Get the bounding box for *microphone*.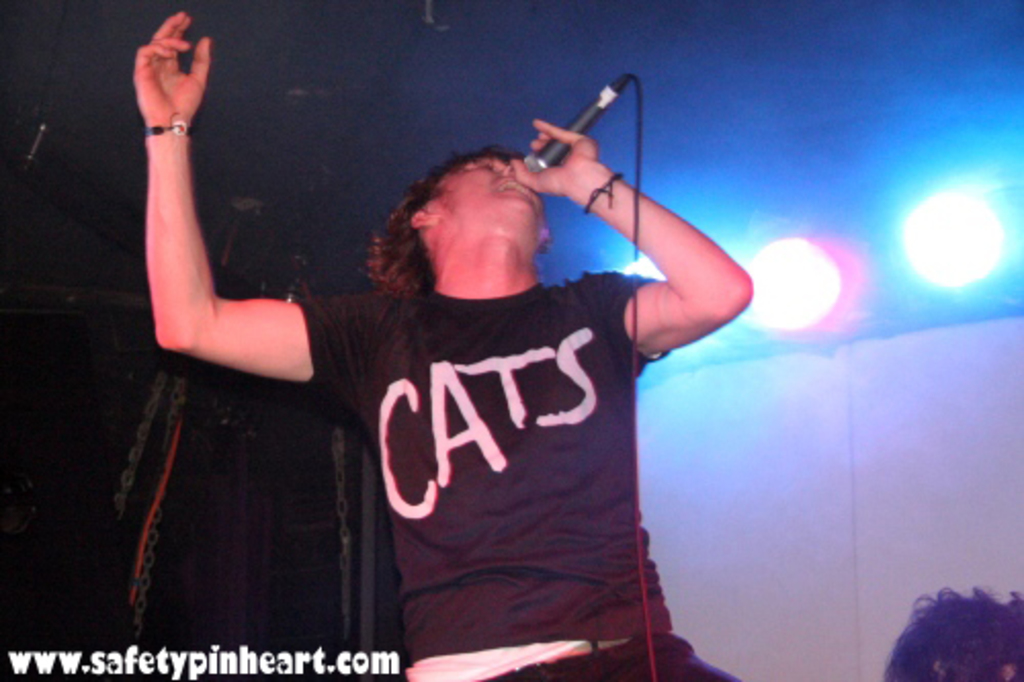
crop(524, 98, 608, 174).
